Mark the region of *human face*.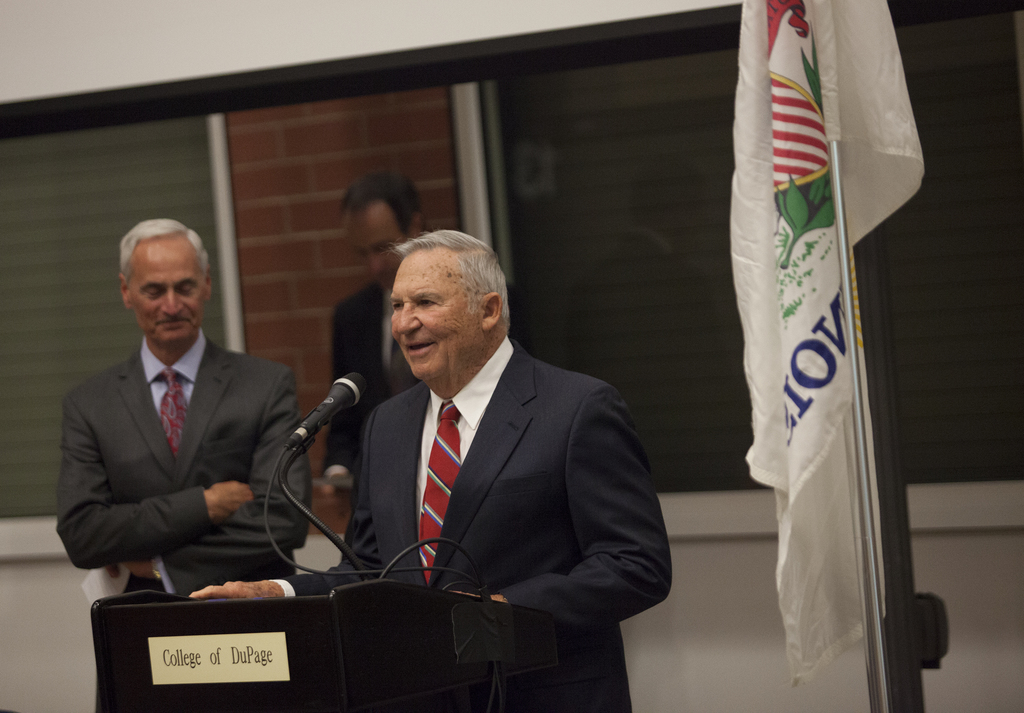
Region: BBox(350, 212, 409, 280).
